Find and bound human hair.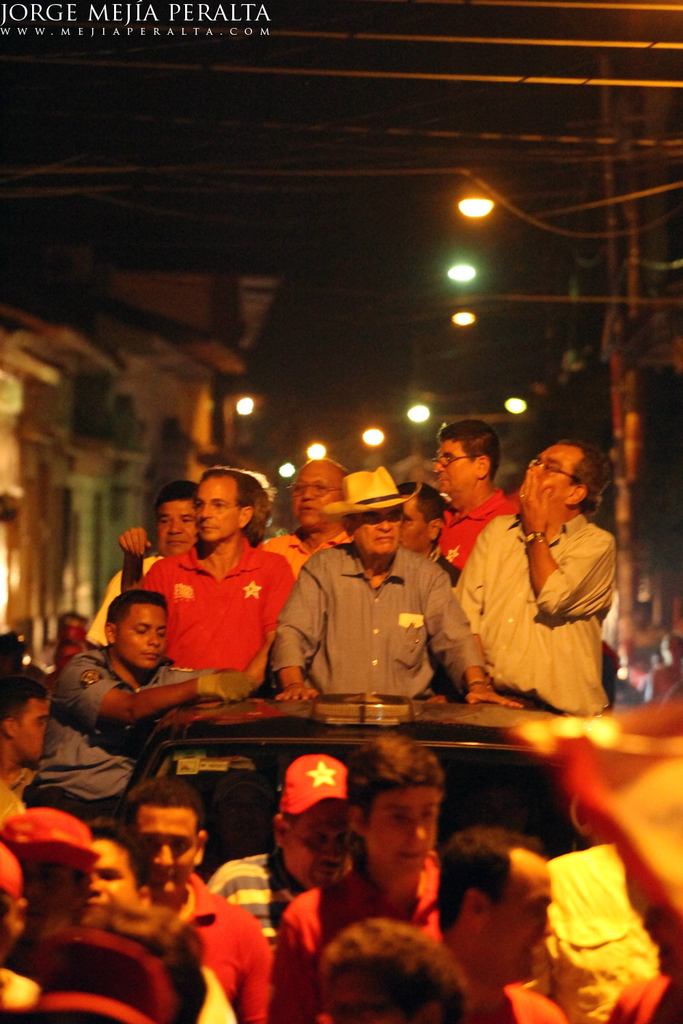
Bound: left=156, top=477, right=191, bottom=514.
